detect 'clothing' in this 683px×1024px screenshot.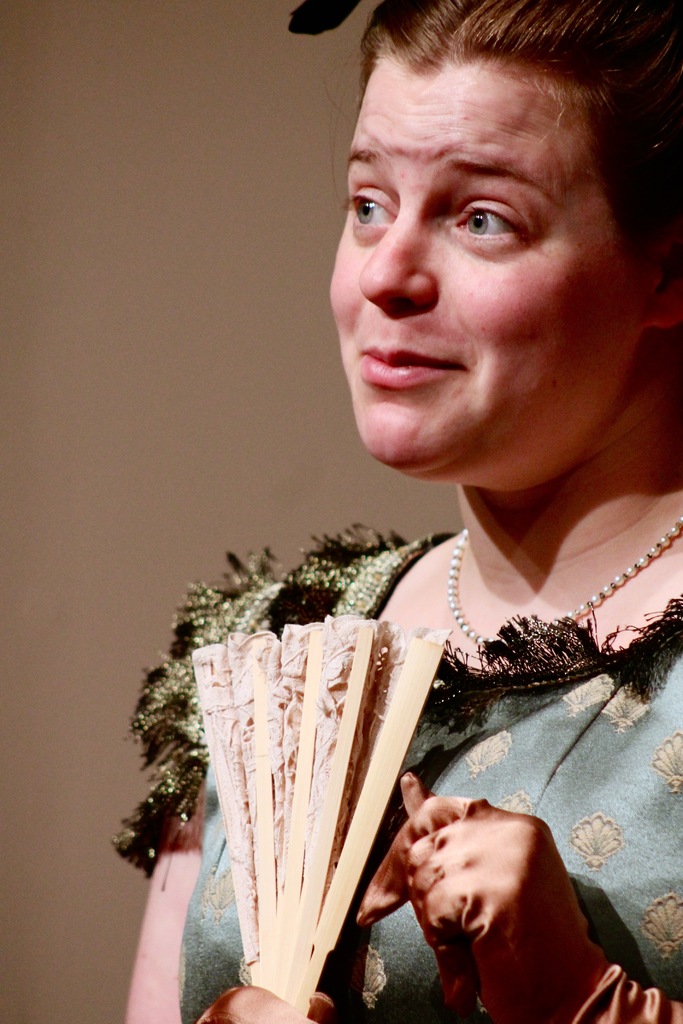
Detection: box=[162, 368, 665, 990].
